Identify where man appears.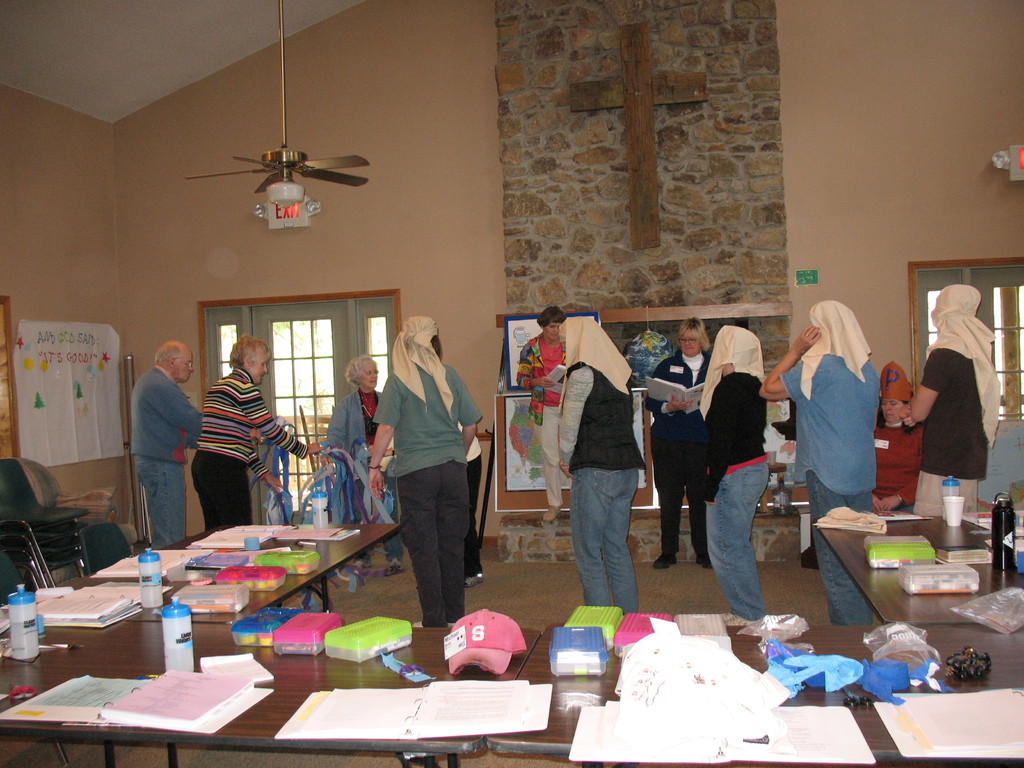
Appears at BBox(186, 335, 331, 528).
